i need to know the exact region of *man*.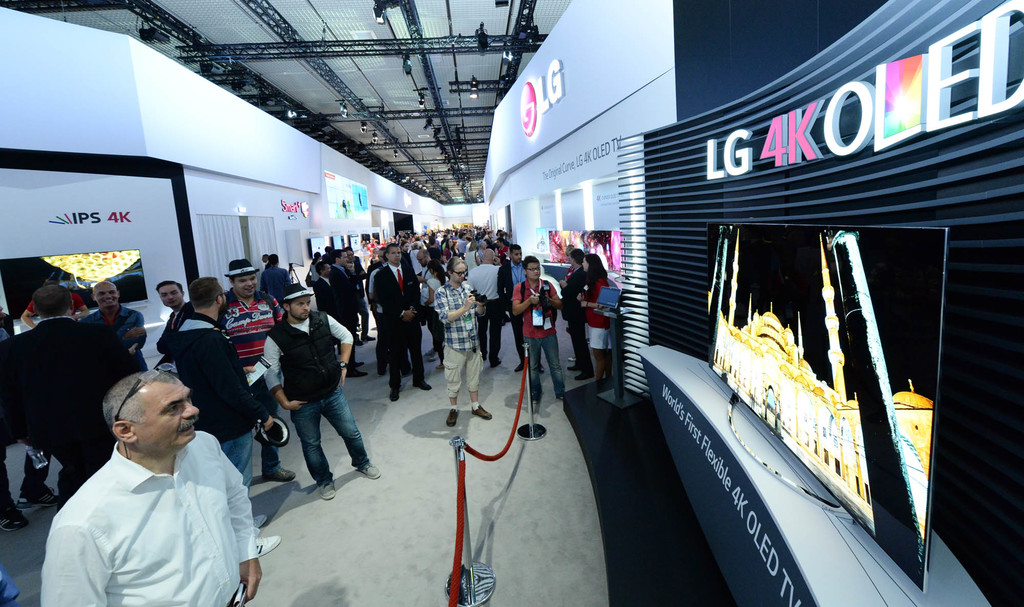
Region: crop(390, 242, 434, 401).
